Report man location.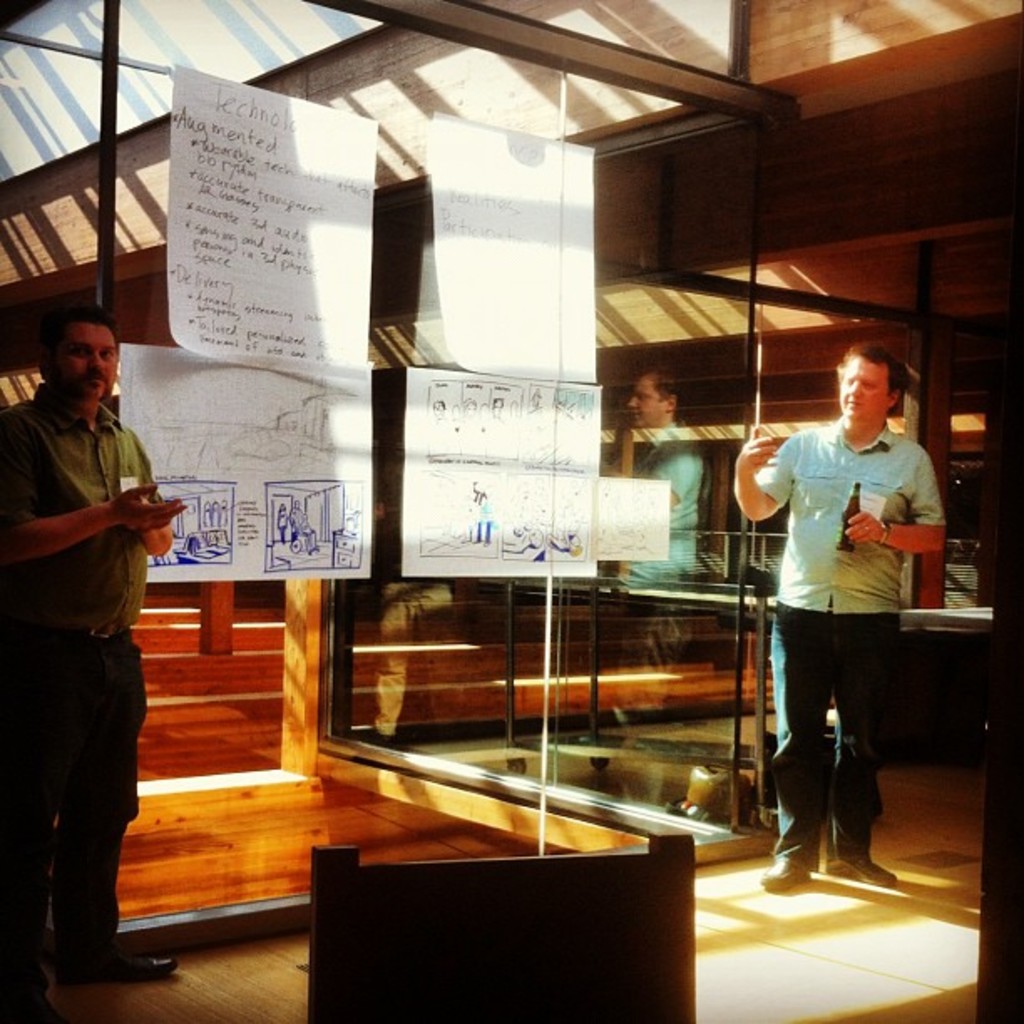
Report: rect(726, 336, 944, 902).
